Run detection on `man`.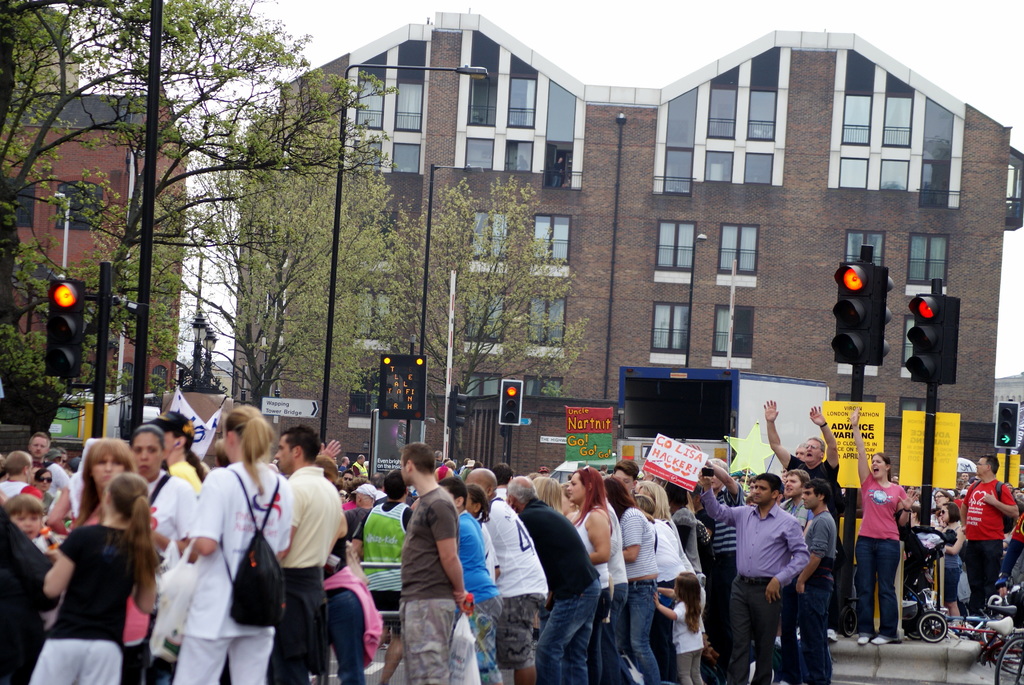
Result: x1=24 y1=432 x2=58 y2=474.
